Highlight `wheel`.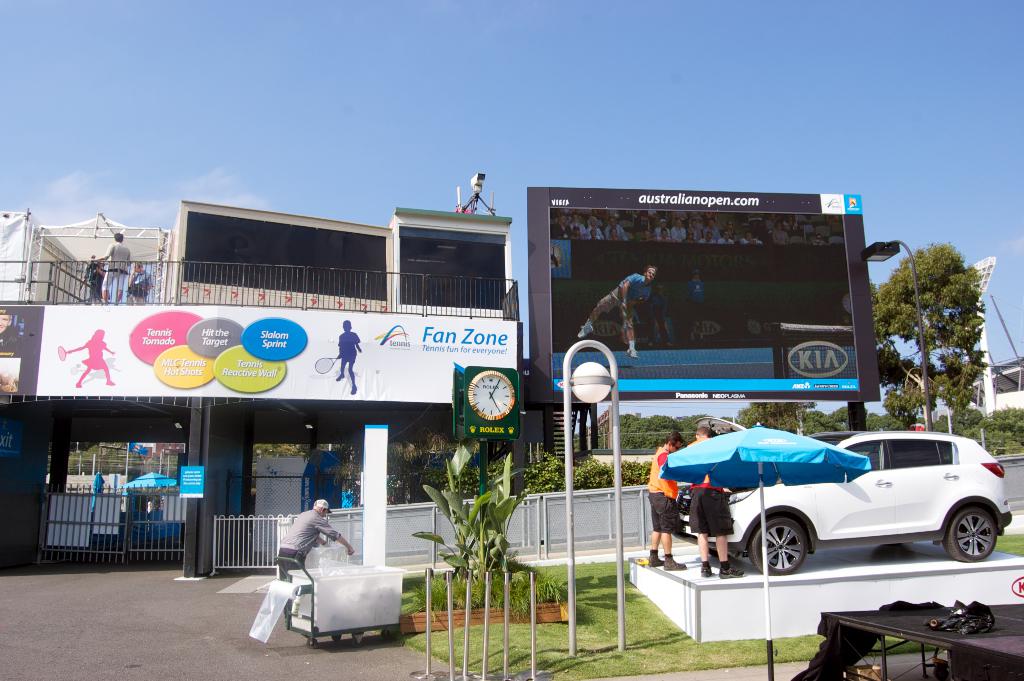
Highlighted region: {"left": 923, "top": 502, "right": 1002, "bottom": 573}.
